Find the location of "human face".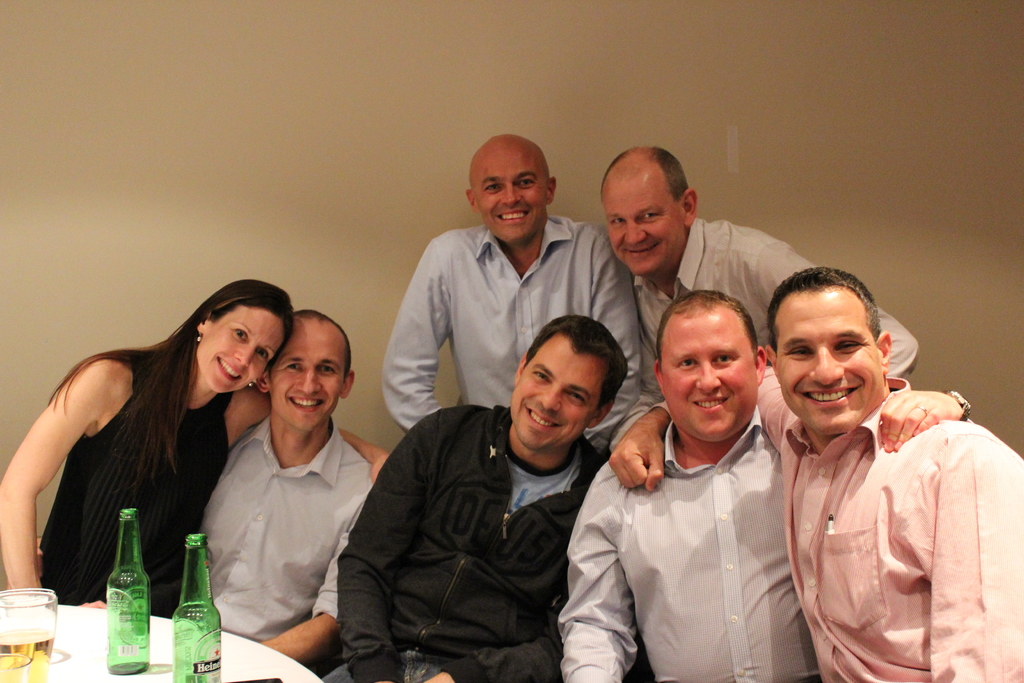
Location: box=[607, 177, 687, 276].
